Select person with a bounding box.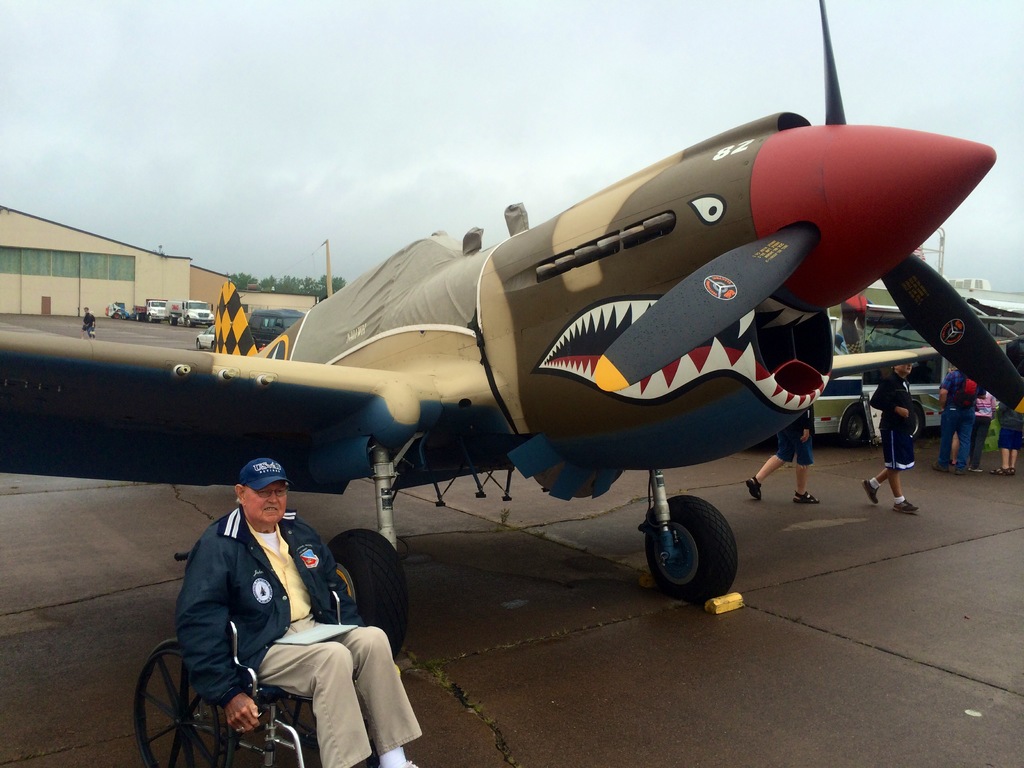
locate(931, 362, 969, 475).
